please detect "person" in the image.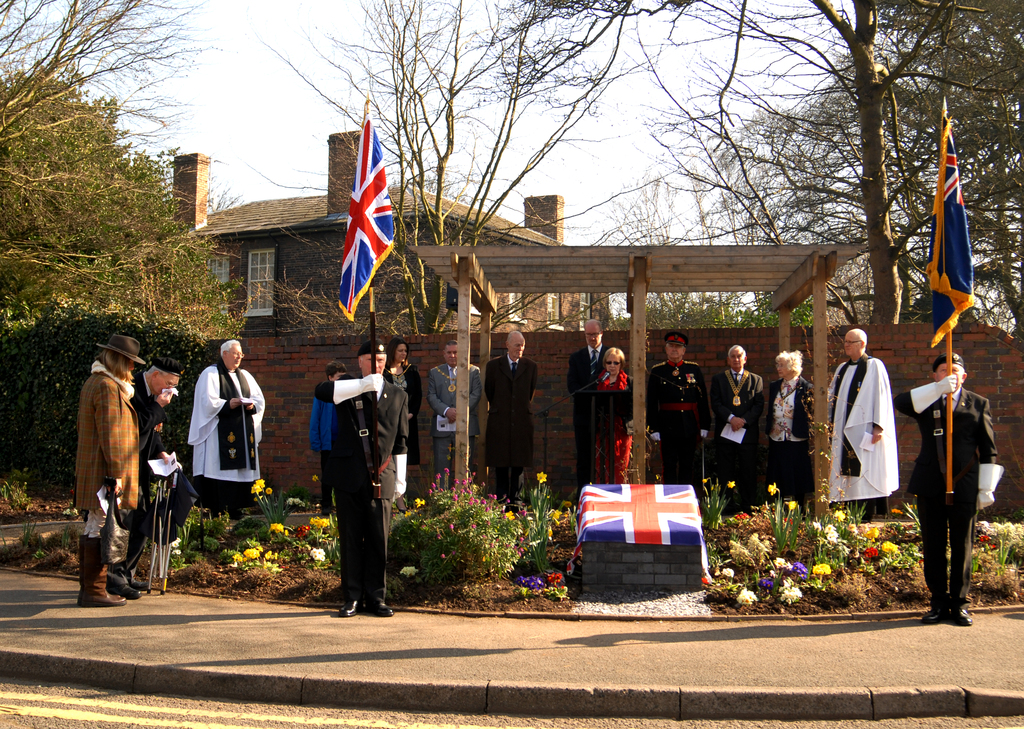
bbox=[566, 310, 612, 496].
